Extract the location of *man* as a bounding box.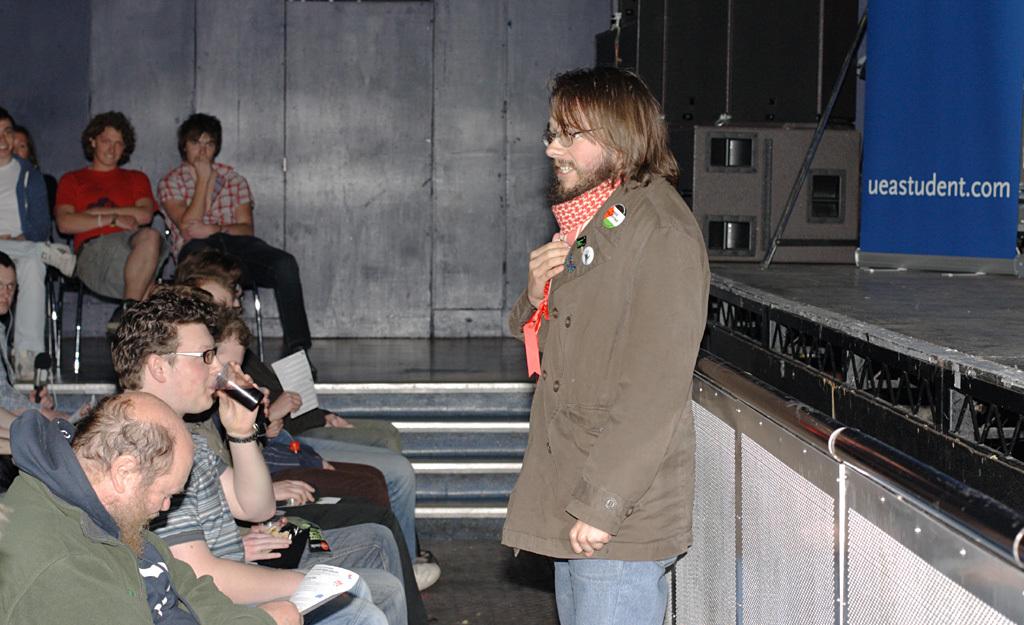
box=[0, 390, 306, 624].
